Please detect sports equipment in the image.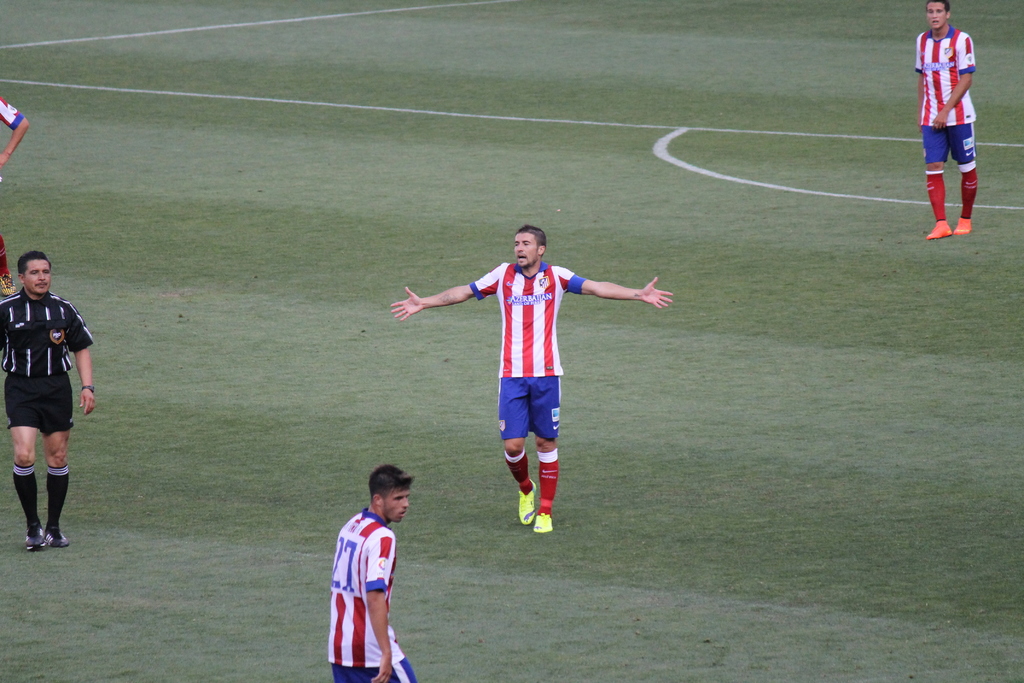
(532, 514, 558, 536).
